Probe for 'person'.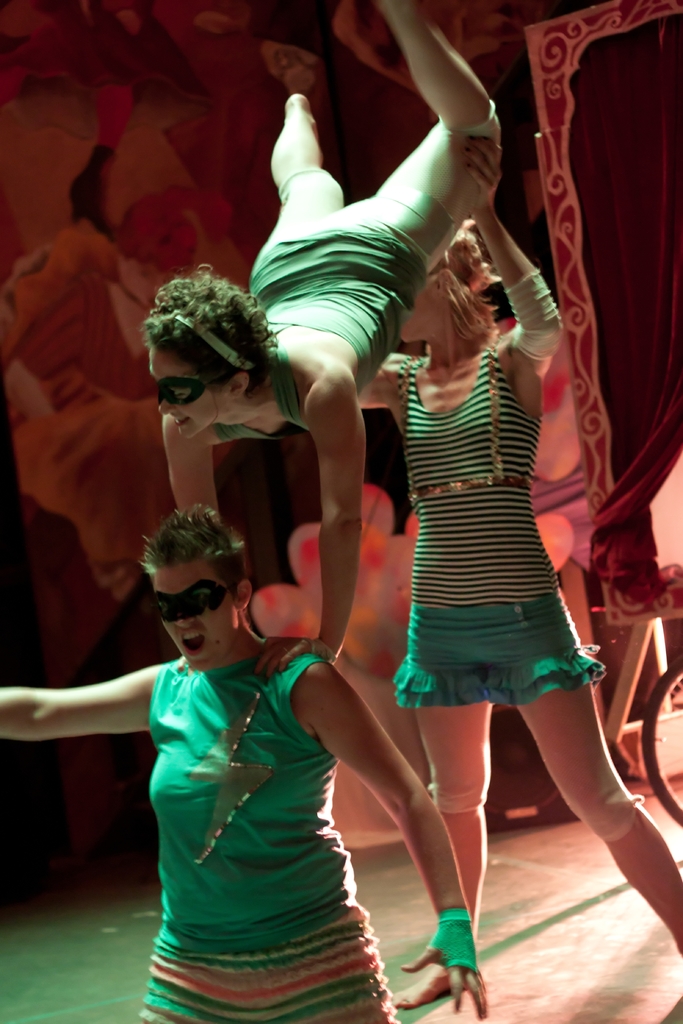
Probe result: [0, 507, 492, 1023].
